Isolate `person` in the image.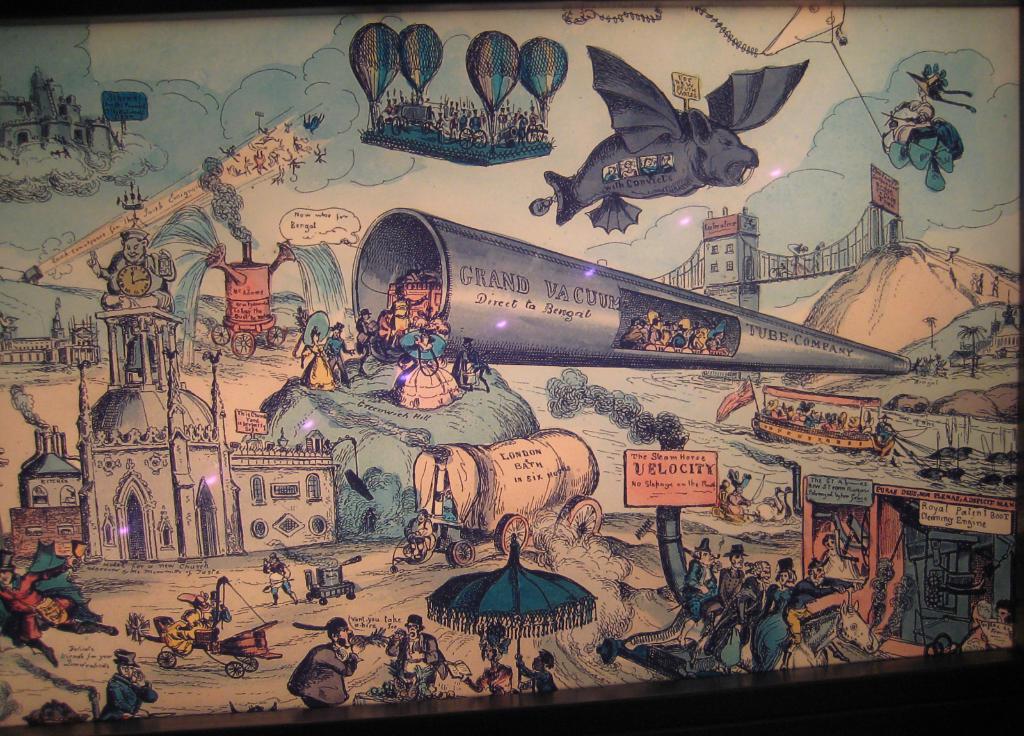
Isolated region: 993, 599, 1012, 623.
